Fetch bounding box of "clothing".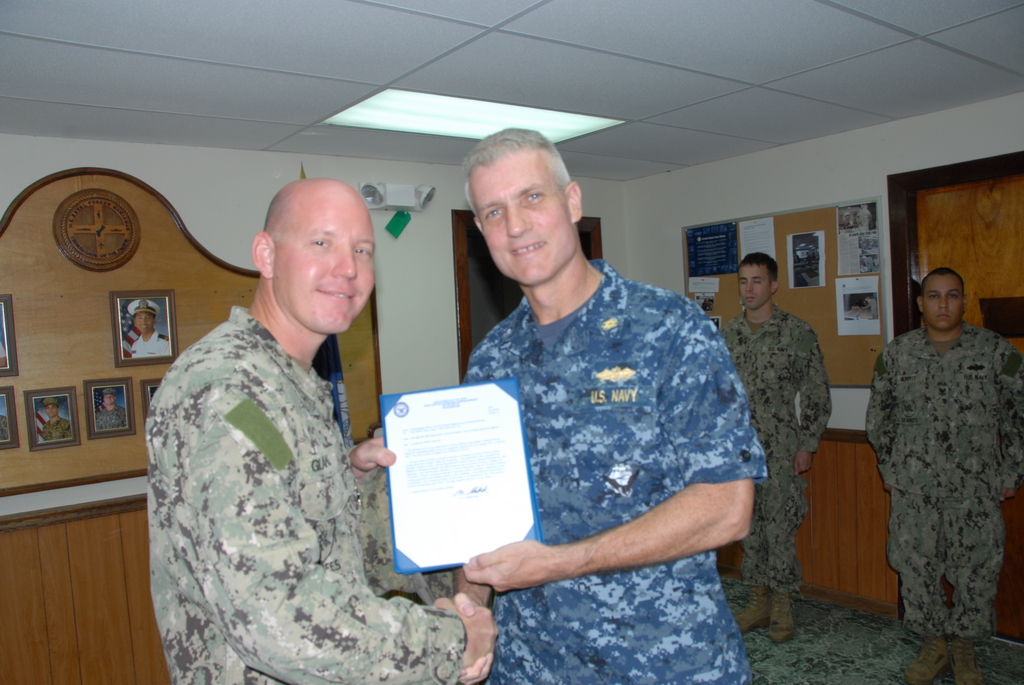
Bbox: pyautogui.locateOnScreen(853, 324, 1022, 652).
